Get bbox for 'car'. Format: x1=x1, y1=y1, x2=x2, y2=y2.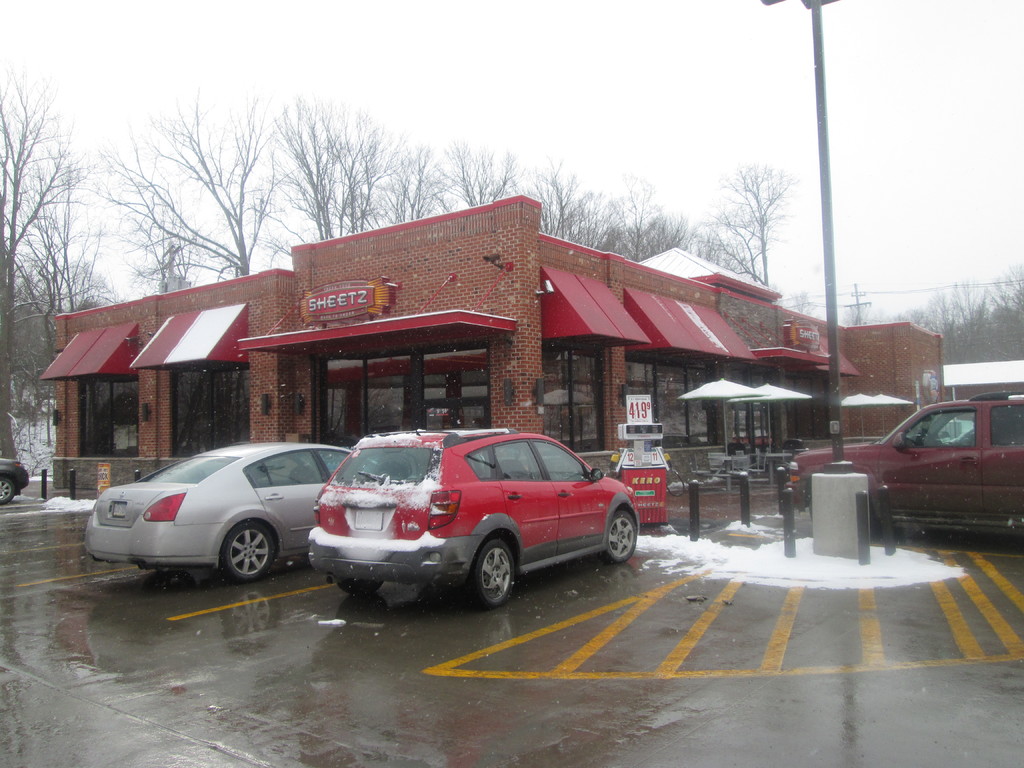
x1=780, y1=390, x2=1023, y2=549.
